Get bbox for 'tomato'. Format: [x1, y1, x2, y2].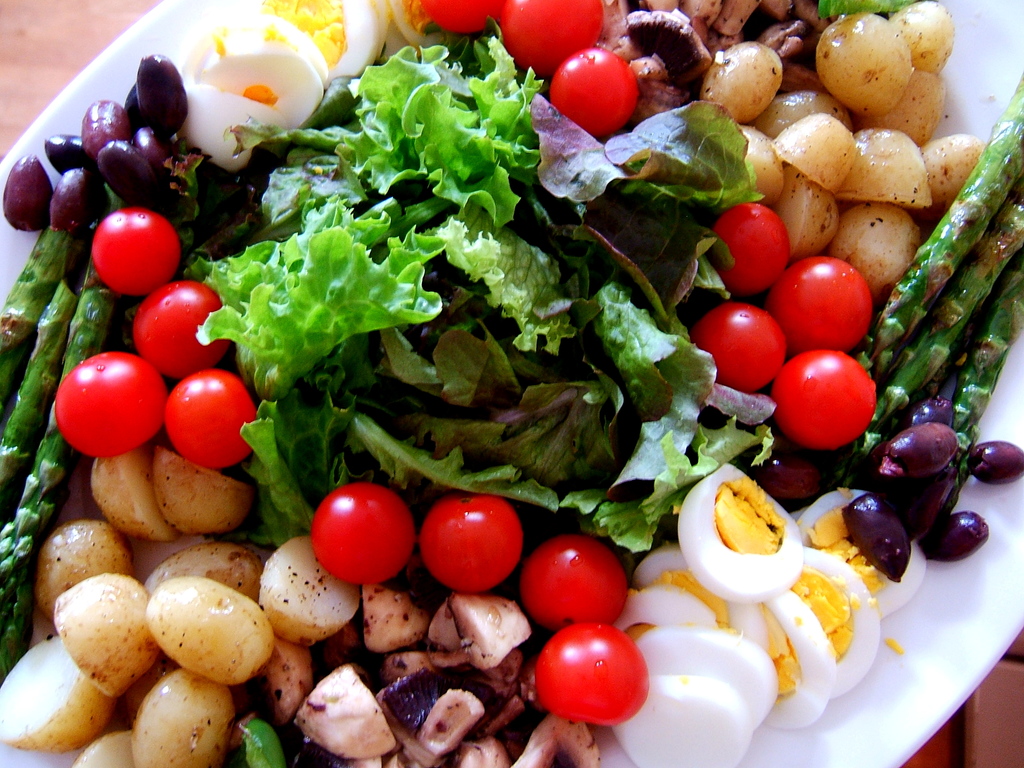
[501, 0, 605, 82].
